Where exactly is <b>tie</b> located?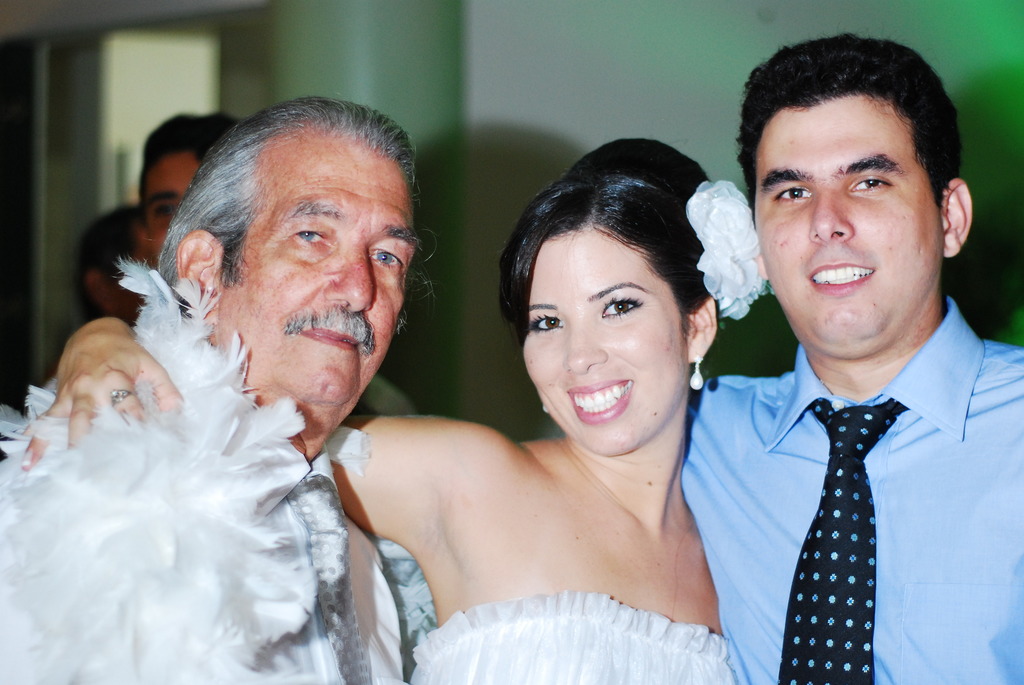
Its bounding box is region(776, 398, 909, 684).
